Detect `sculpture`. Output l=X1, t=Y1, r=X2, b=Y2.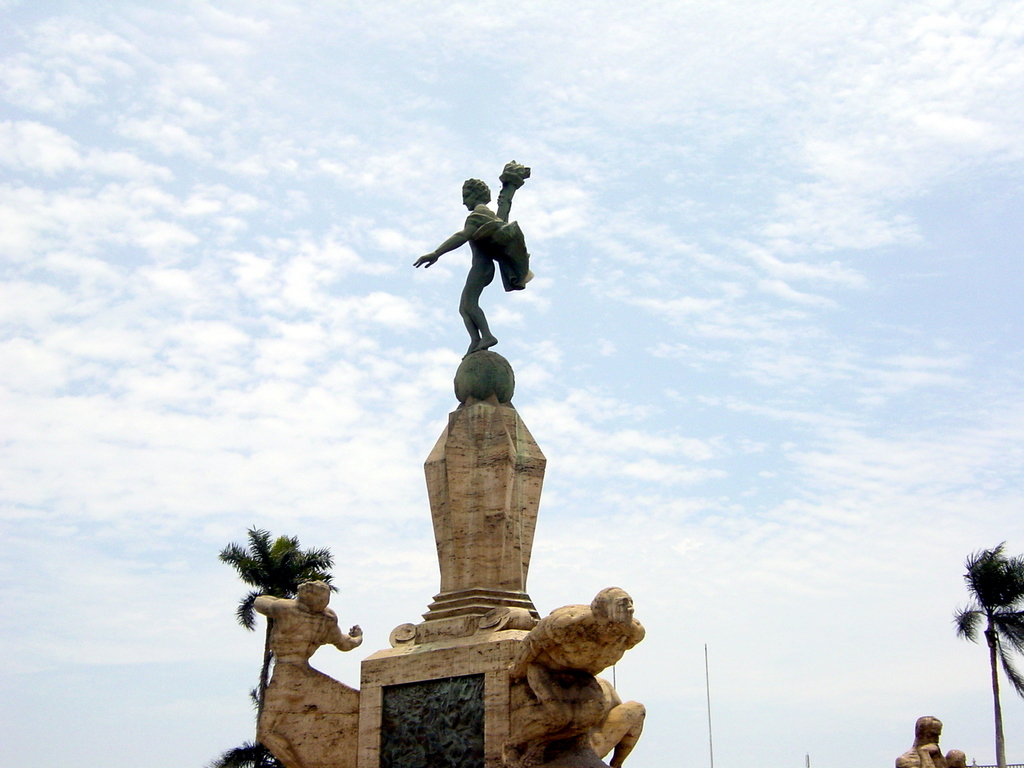
l=253, t=573, r=365, b=767.
